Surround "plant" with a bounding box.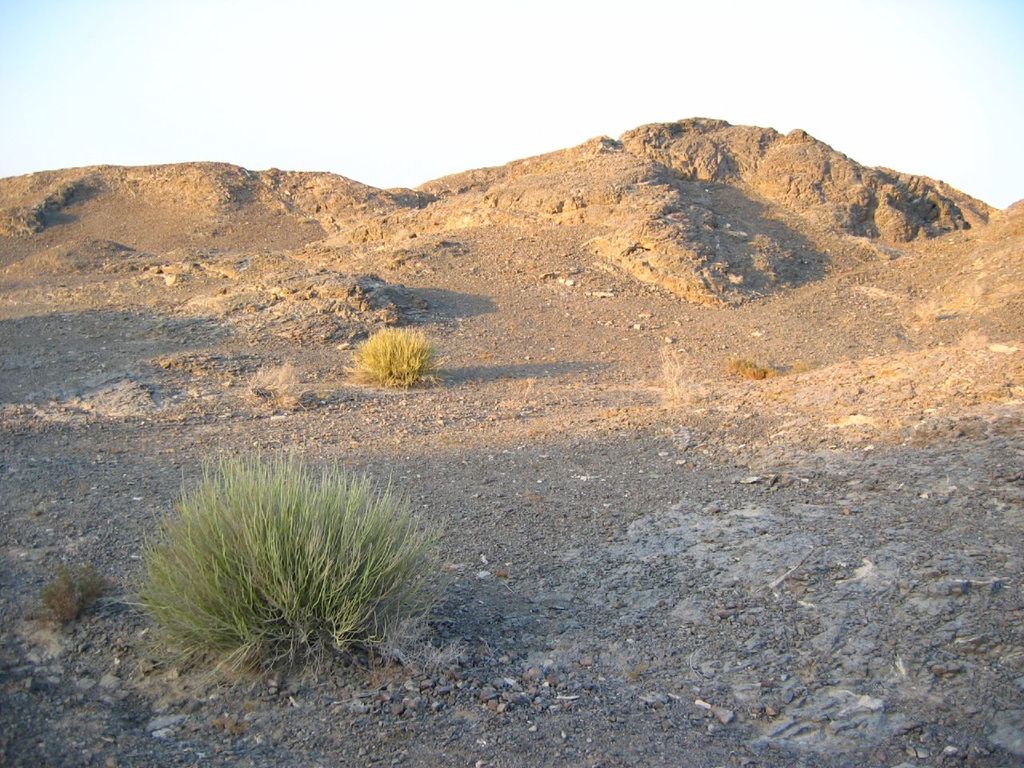
[132,444,470,661].
